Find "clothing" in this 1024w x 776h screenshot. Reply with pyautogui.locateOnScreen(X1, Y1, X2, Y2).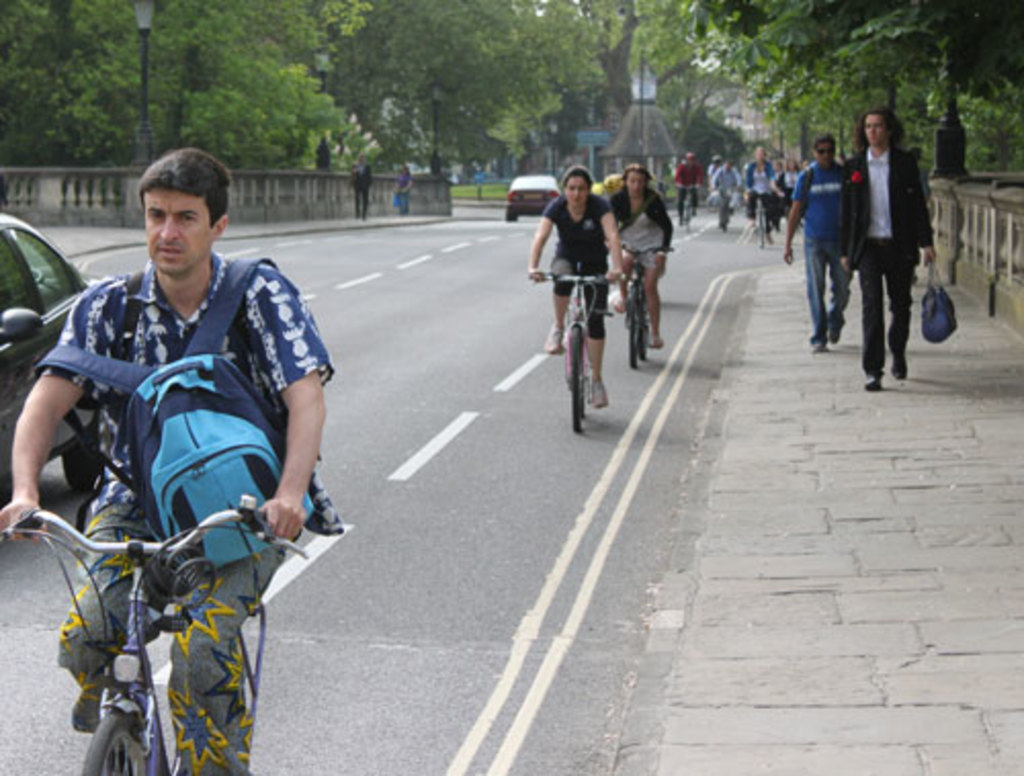
pyautogui.locateOnScreen(543, 186, 610, 336).
